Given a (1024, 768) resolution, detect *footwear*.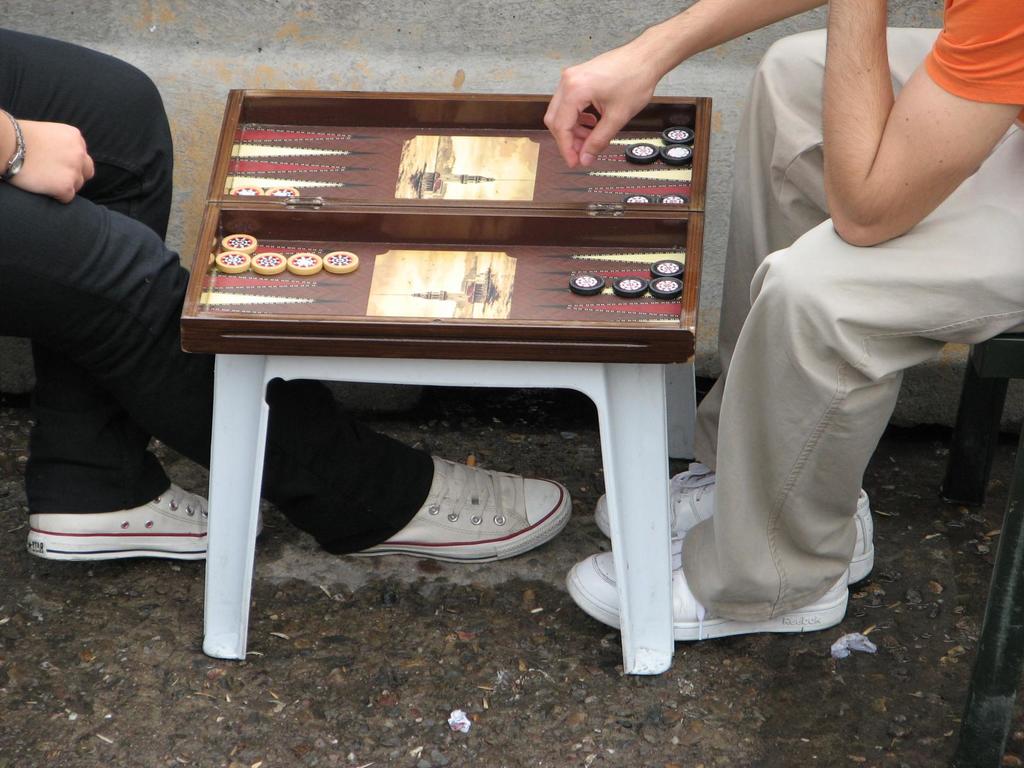
bbox=[606, 467, 880, 573].
